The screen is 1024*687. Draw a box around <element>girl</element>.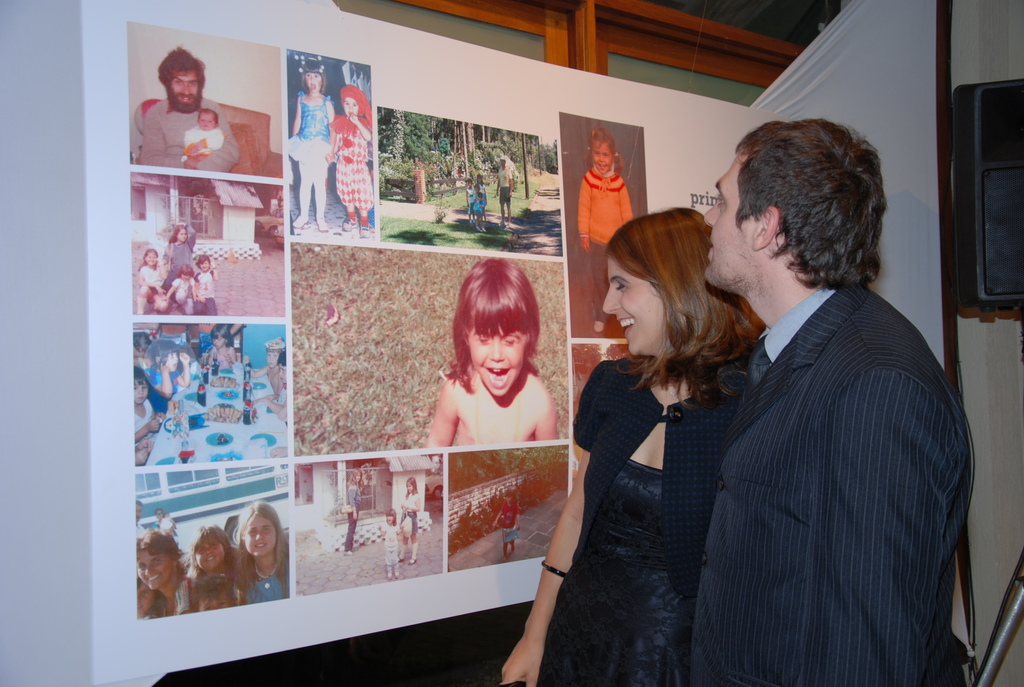
pyautogui.locateOnScreen(577, 132, 640, 335).
